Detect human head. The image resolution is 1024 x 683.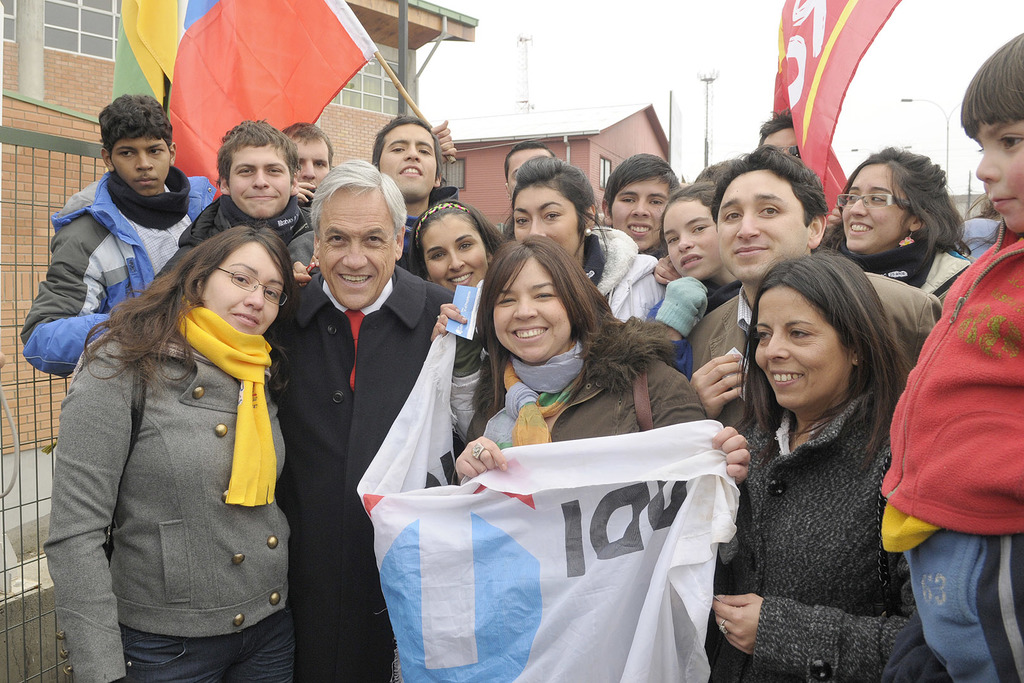
select_region(282, 120, 333, 186).
